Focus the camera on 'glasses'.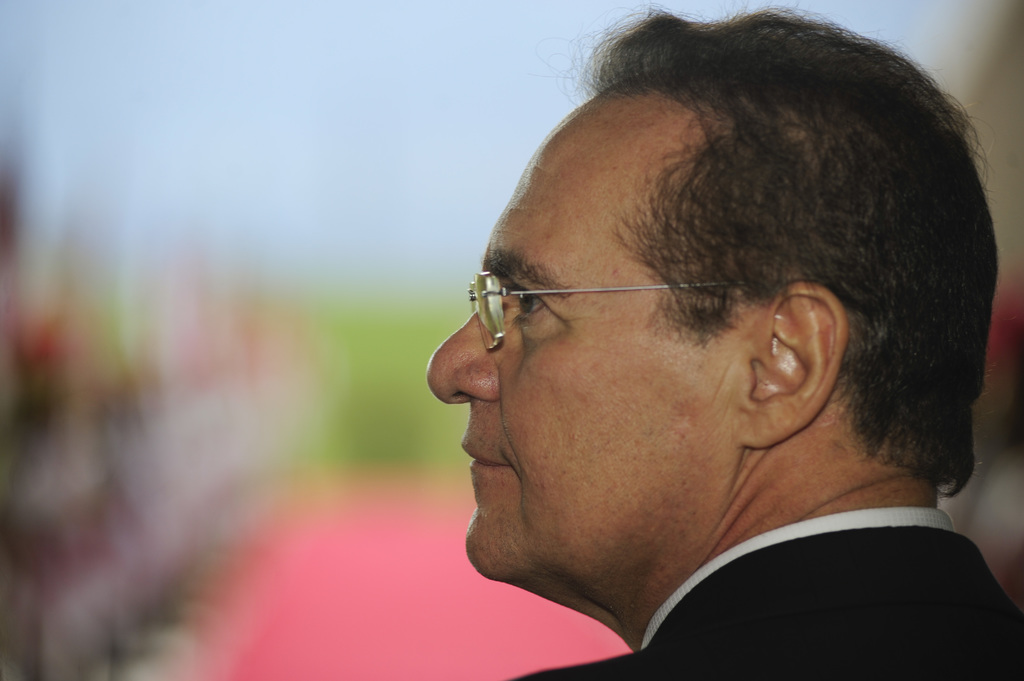
Focus region: {"left": 465, "top": 266, "right": 783, "bottom": 352}.
